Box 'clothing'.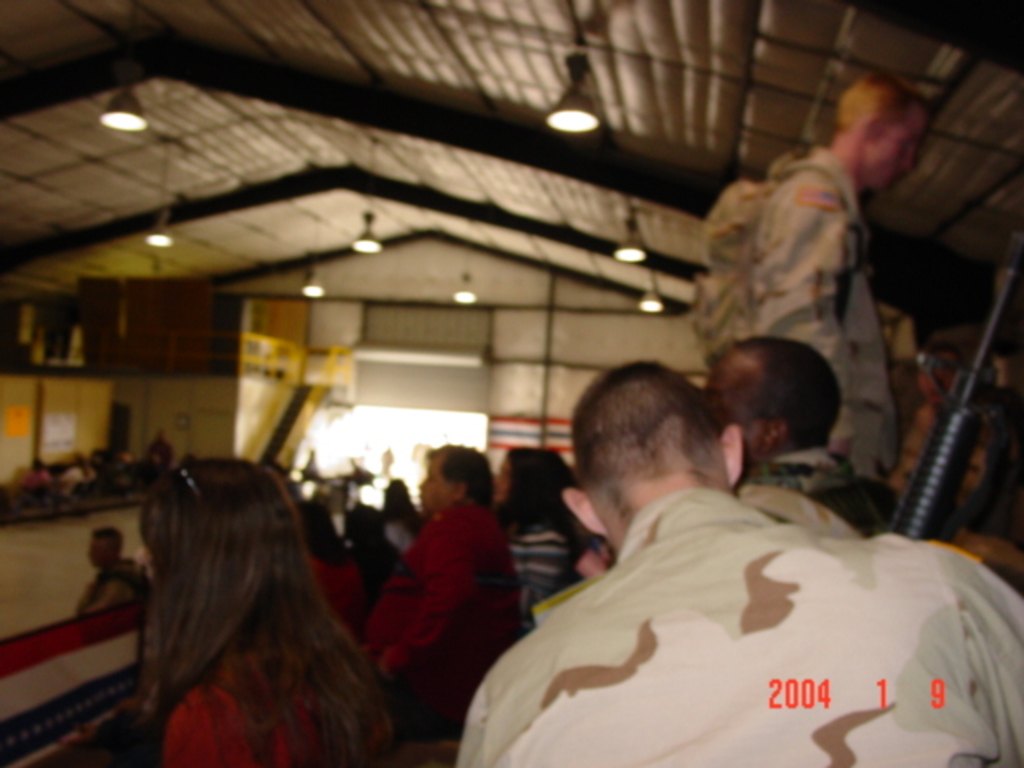
{"left": 742, "top": 150, "right": 898, "bottom": 474}.
